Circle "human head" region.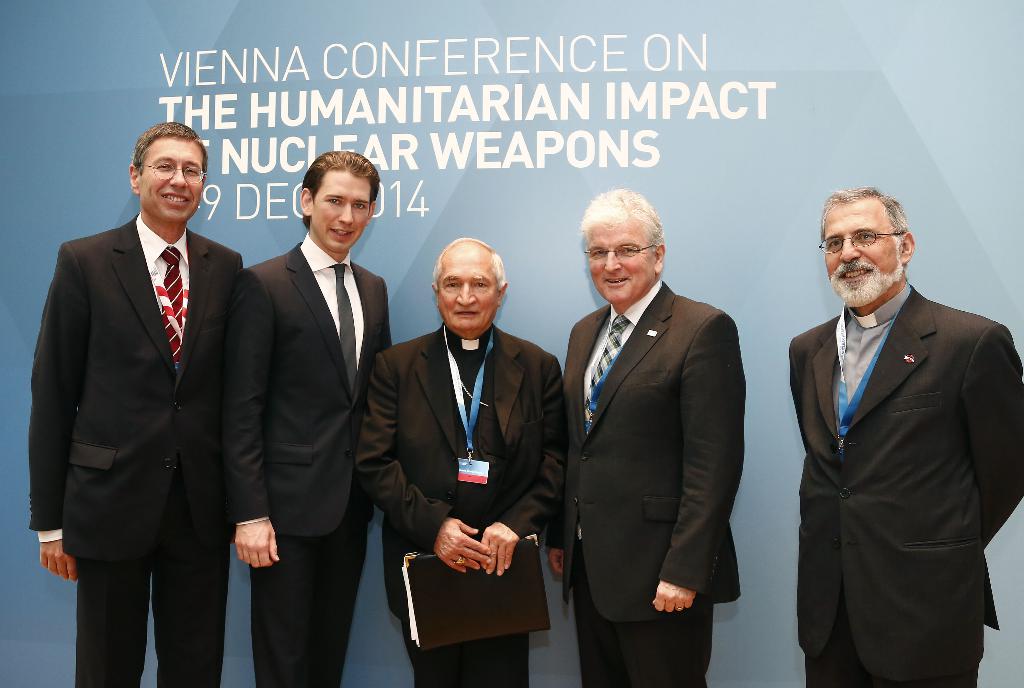
Region: (124, 122, 208, 228).
